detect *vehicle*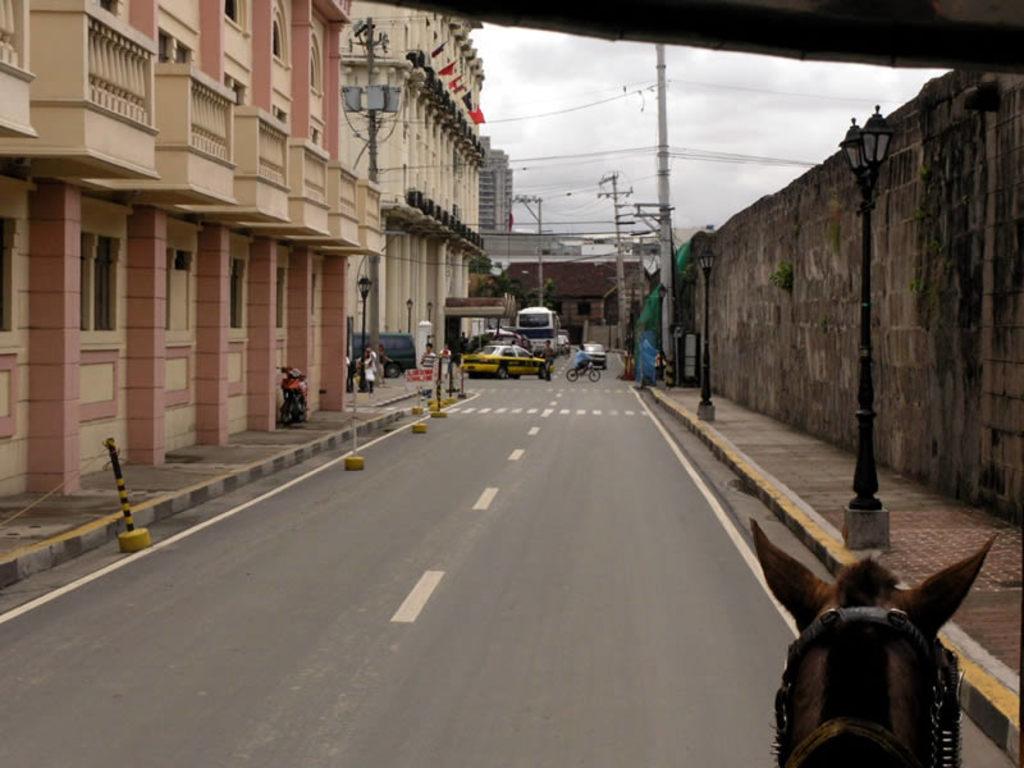
select_region(518, 303, 556, 351)
